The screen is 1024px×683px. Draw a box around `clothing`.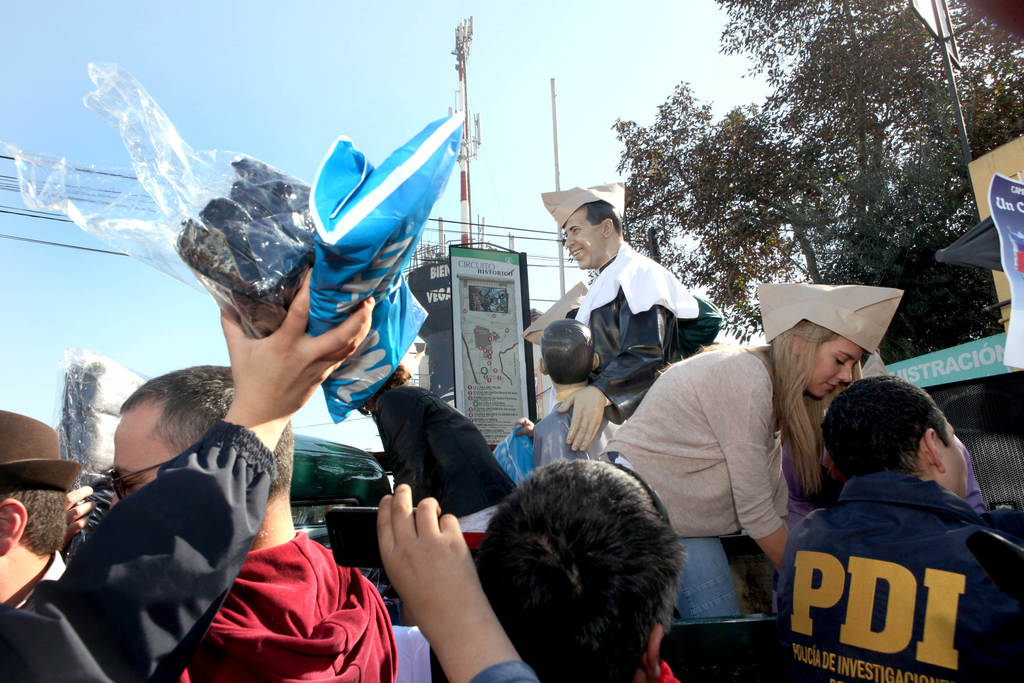
<box>1,417,277,682</box>.
